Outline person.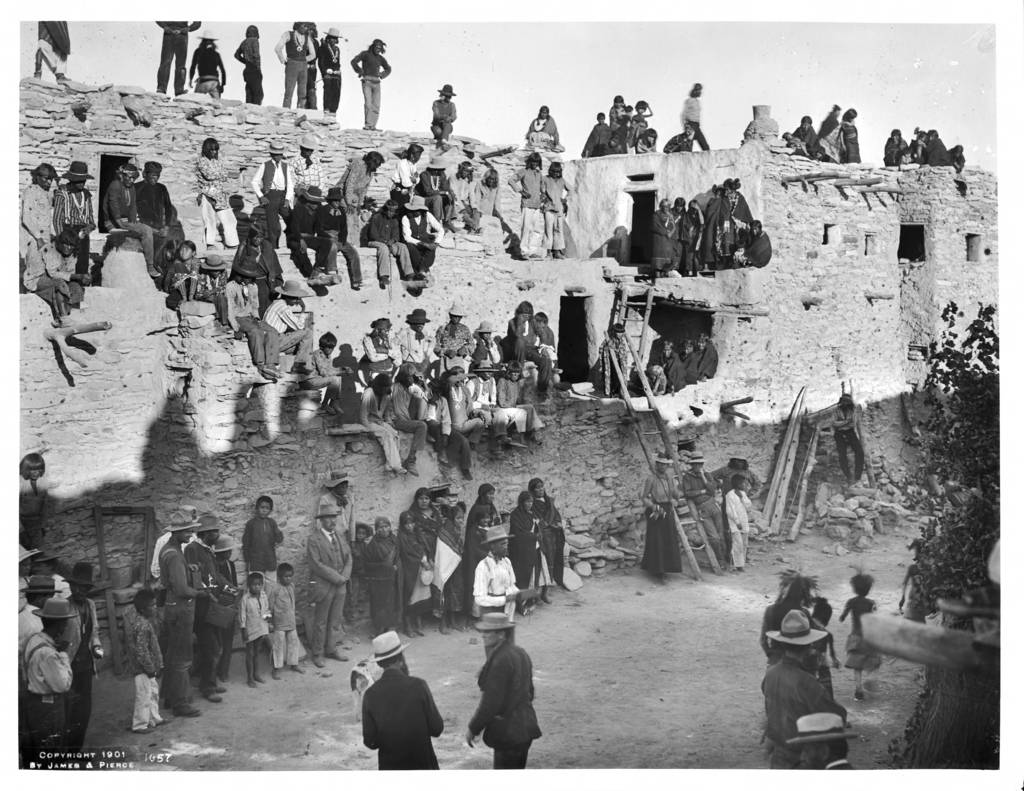
Outline: {"x1": 723, "y1": 469, "x2": 752, "y2": 575}.
